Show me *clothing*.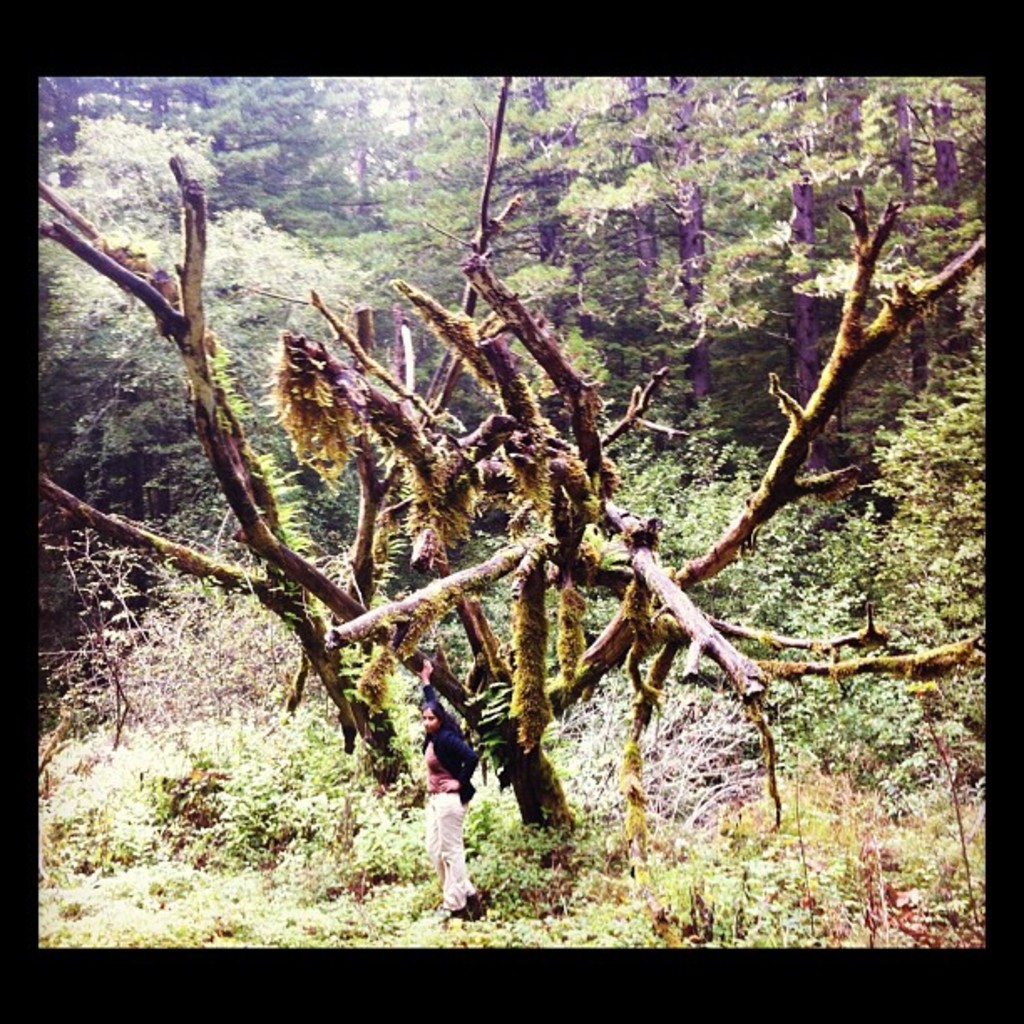
*clothing* is here: box(423, 730, 479, 907).
